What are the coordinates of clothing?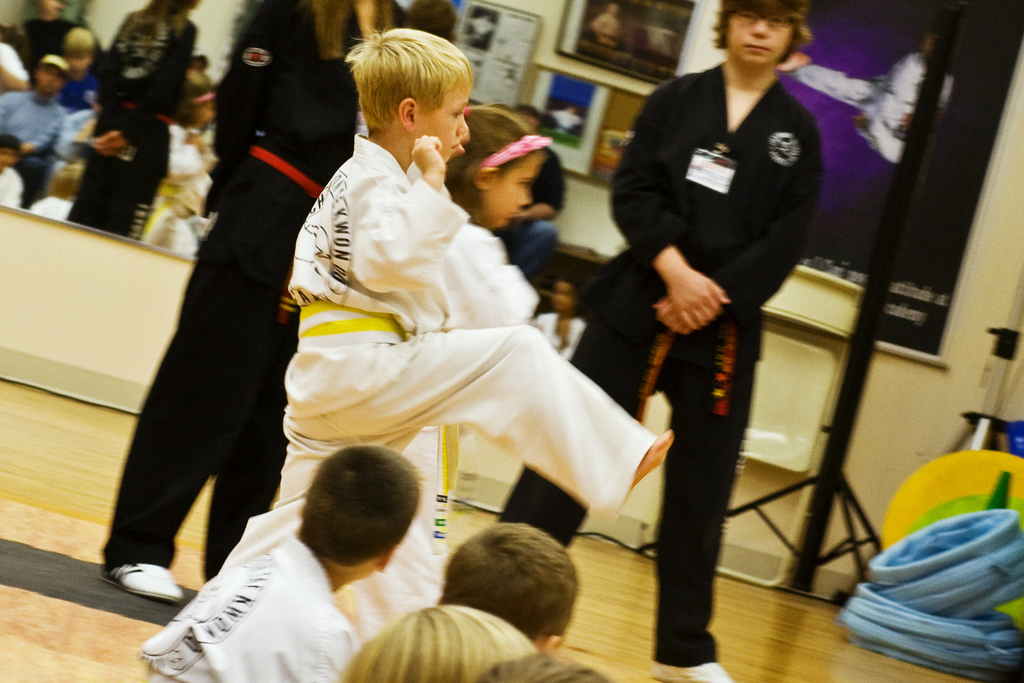
pyautogui.locateOnScreen(168, 122, 202, 177).
